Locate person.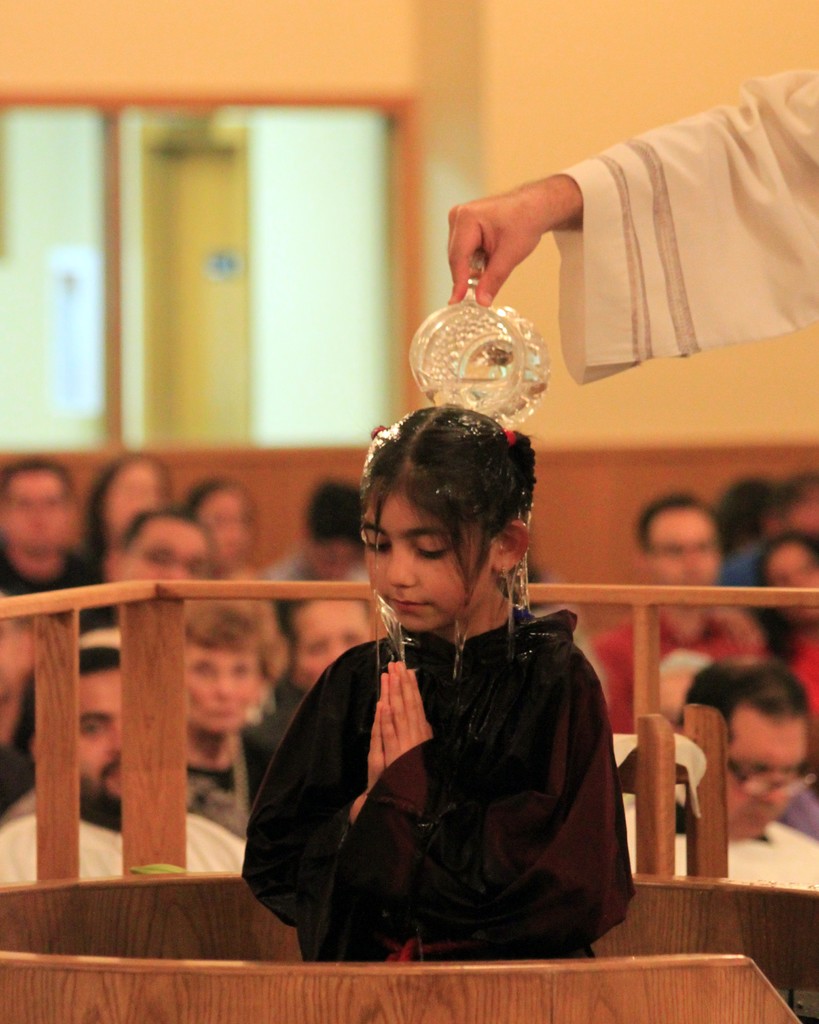
Bounding box: <box>182,597,290,835</box>.
